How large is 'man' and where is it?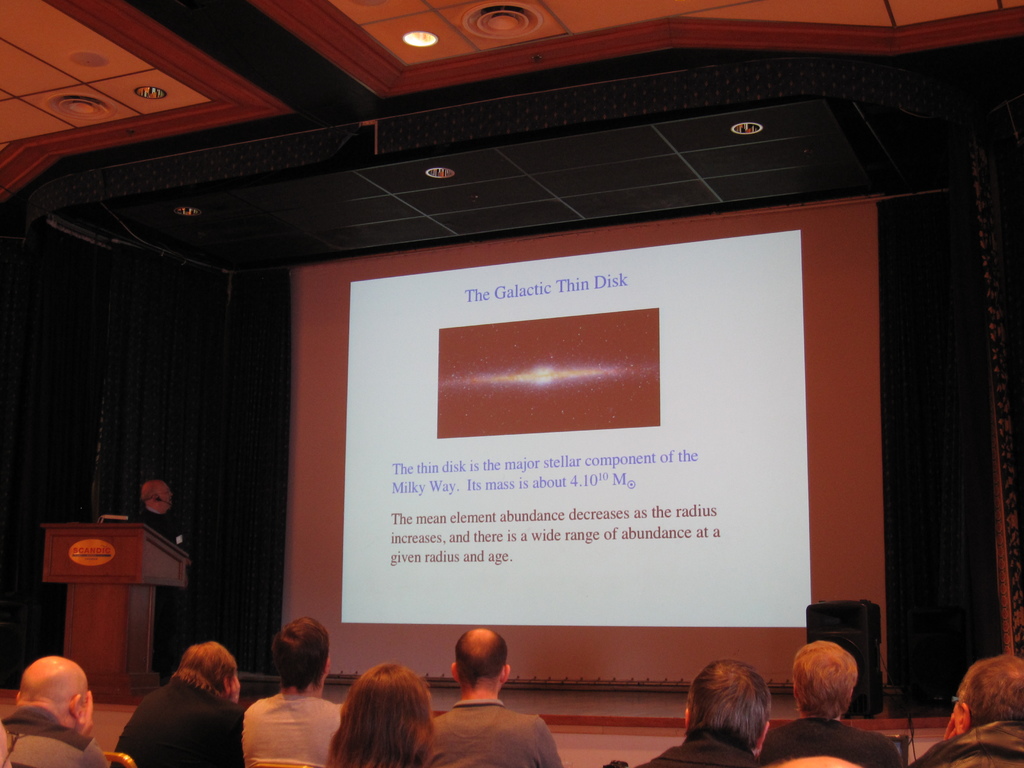
Bounding box: 427:625:567:767.
